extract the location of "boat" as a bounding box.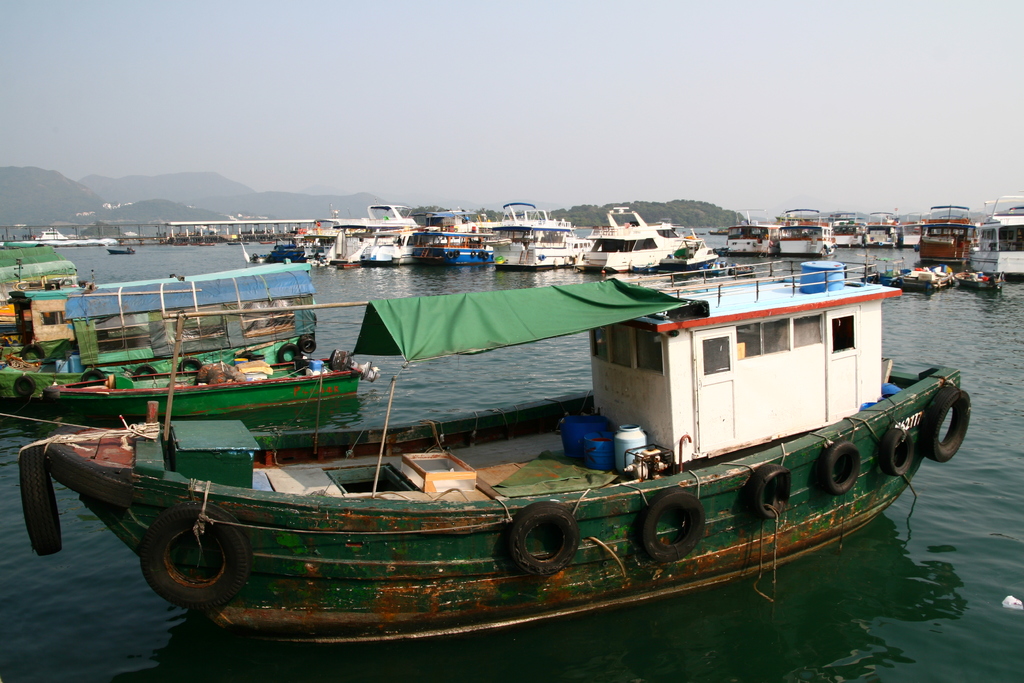
[left=631, top=230, right=720, bottom=271].
